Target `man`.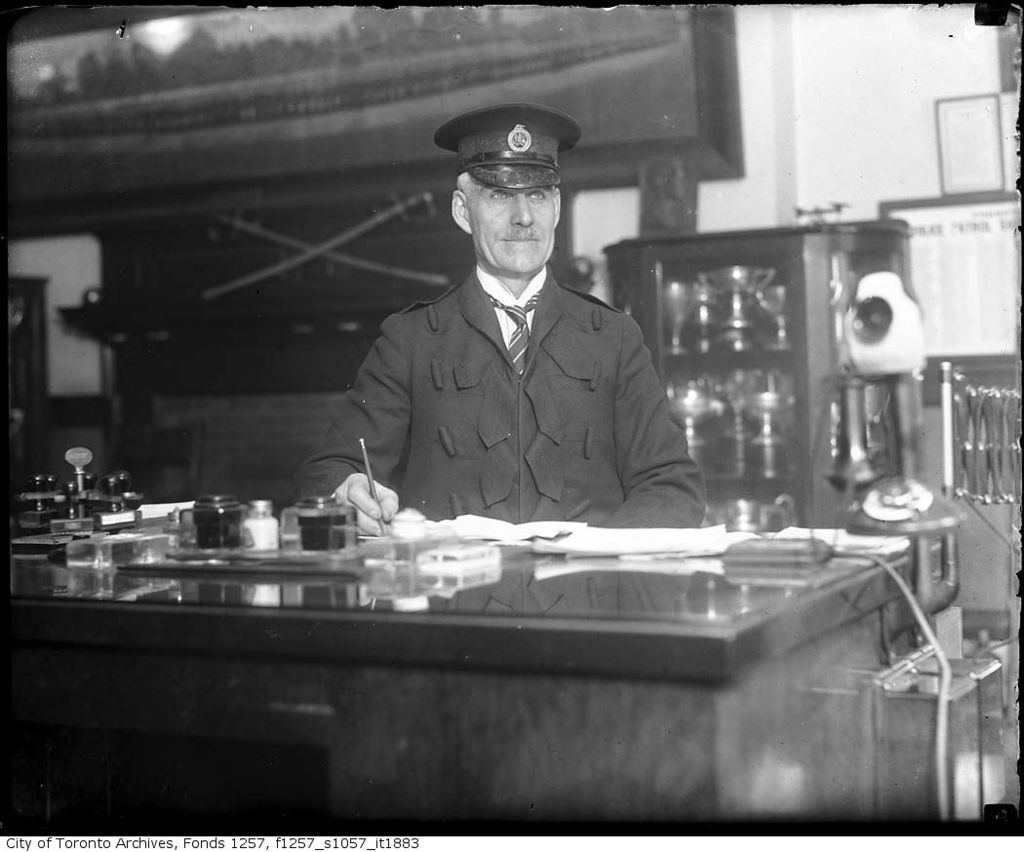
Target region: crop(314, 110, 707, 551).
